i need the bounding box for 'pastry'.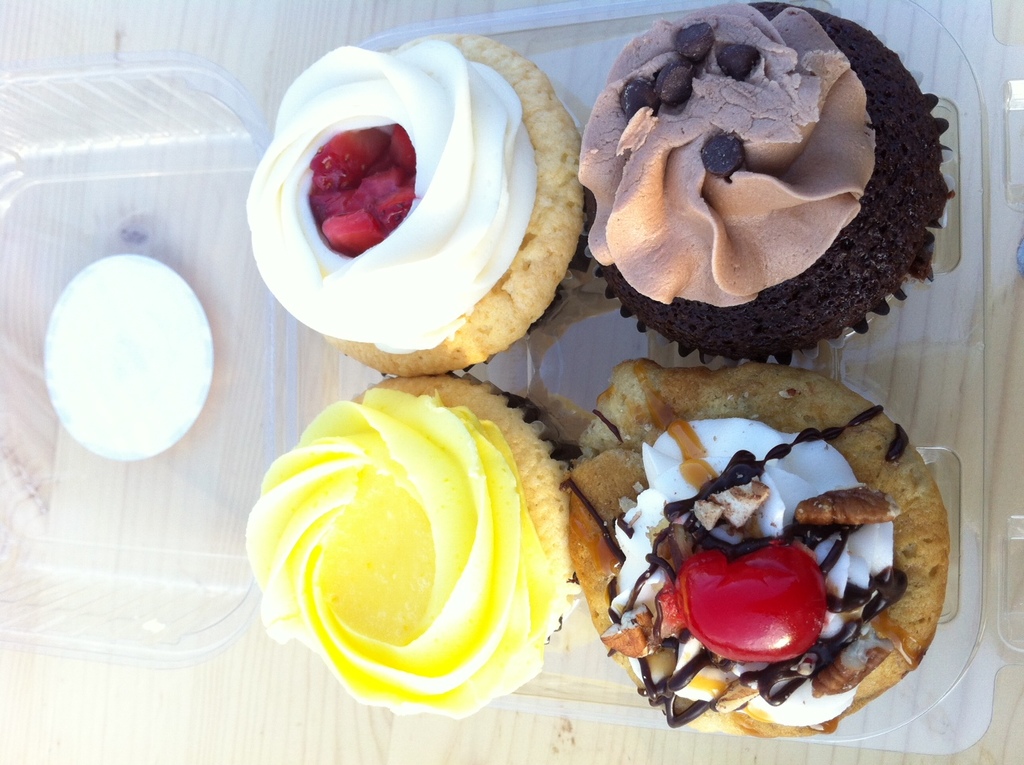
Here it is: 247, 49, 592, 389.
